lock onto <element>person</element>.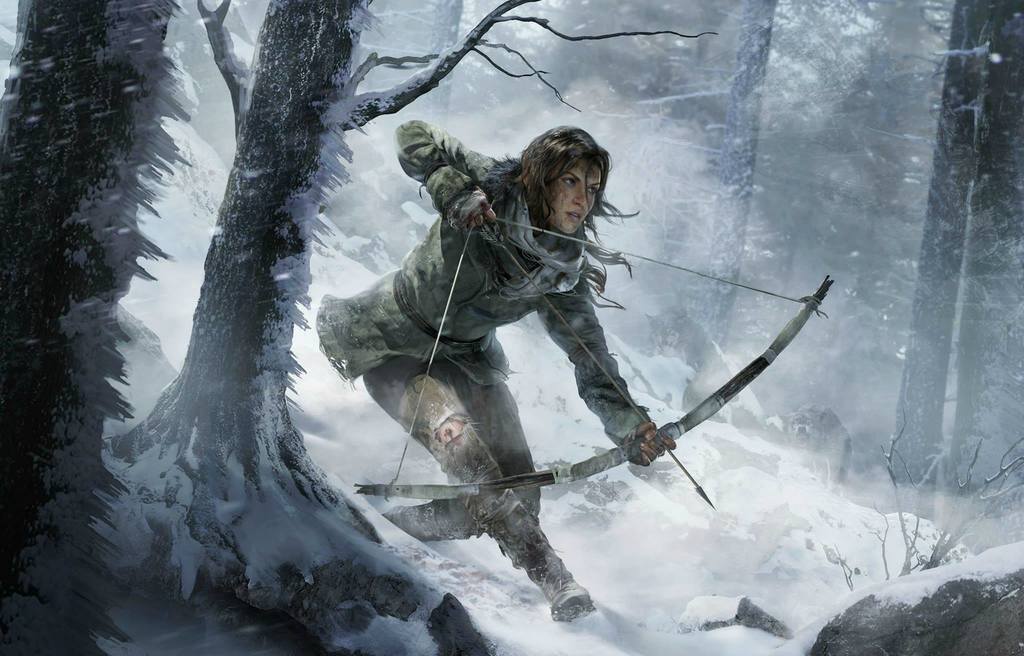
Locked: bbox=[335, 104, 740, 625].
